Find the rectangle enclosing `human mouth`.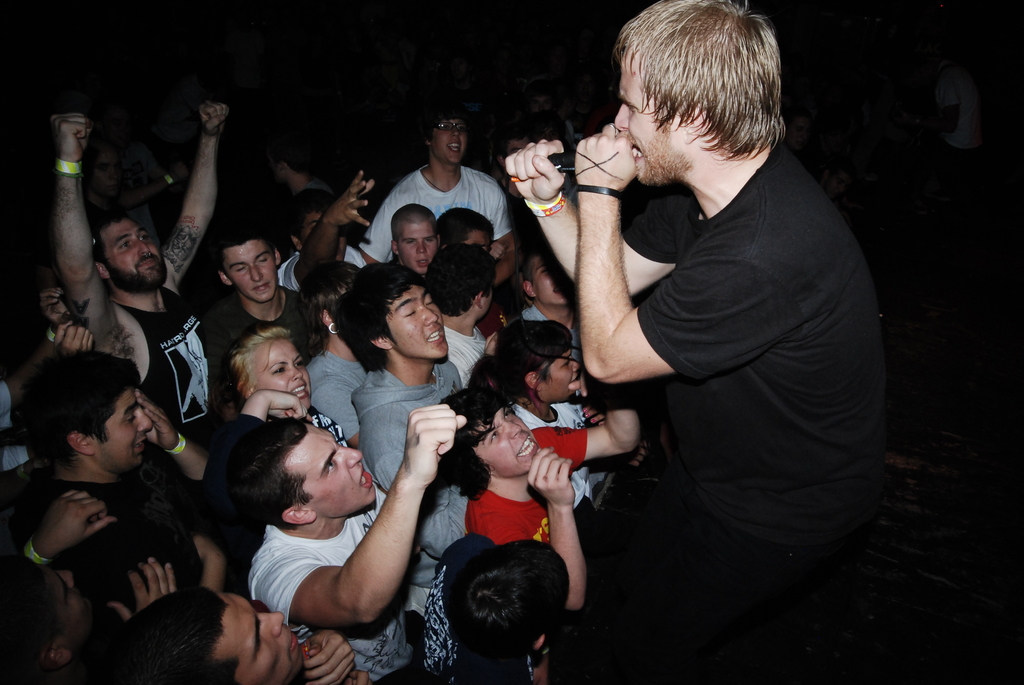
[left=417, top=254, right=430, bottom=270].
